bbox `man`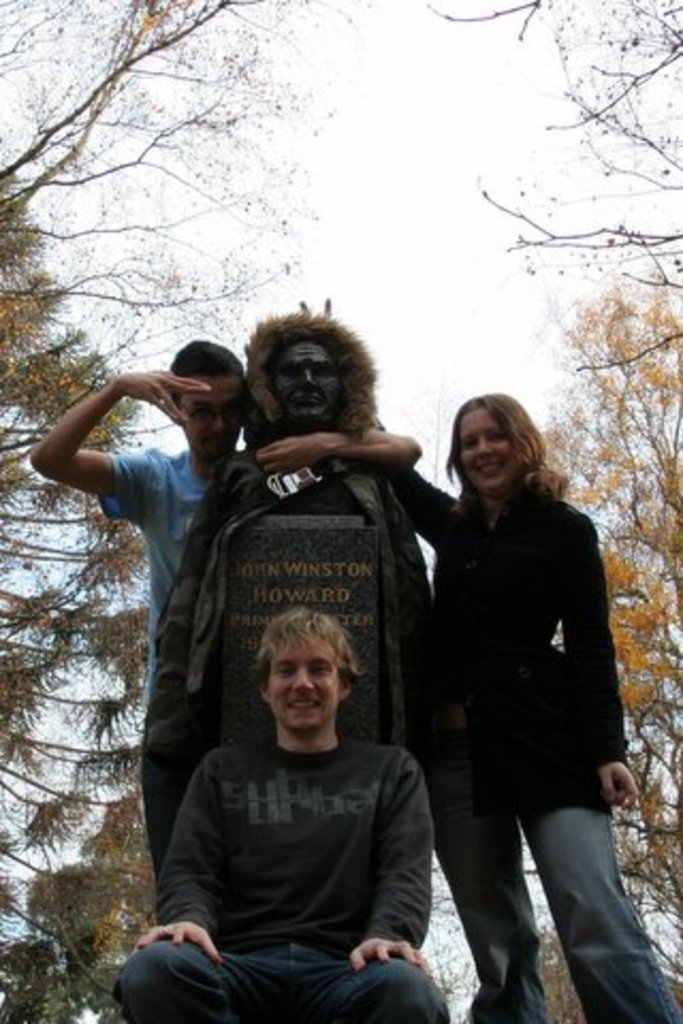
detection(124, 288, 423, 821)
